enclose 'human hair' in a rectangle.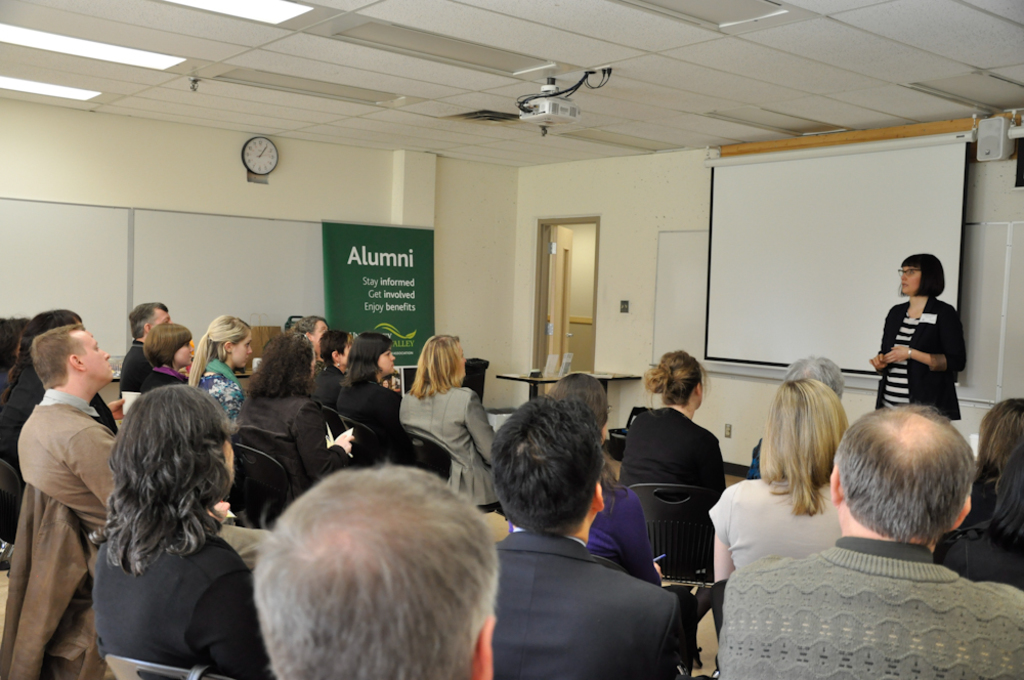
rect(781, 356, 848, 400).
